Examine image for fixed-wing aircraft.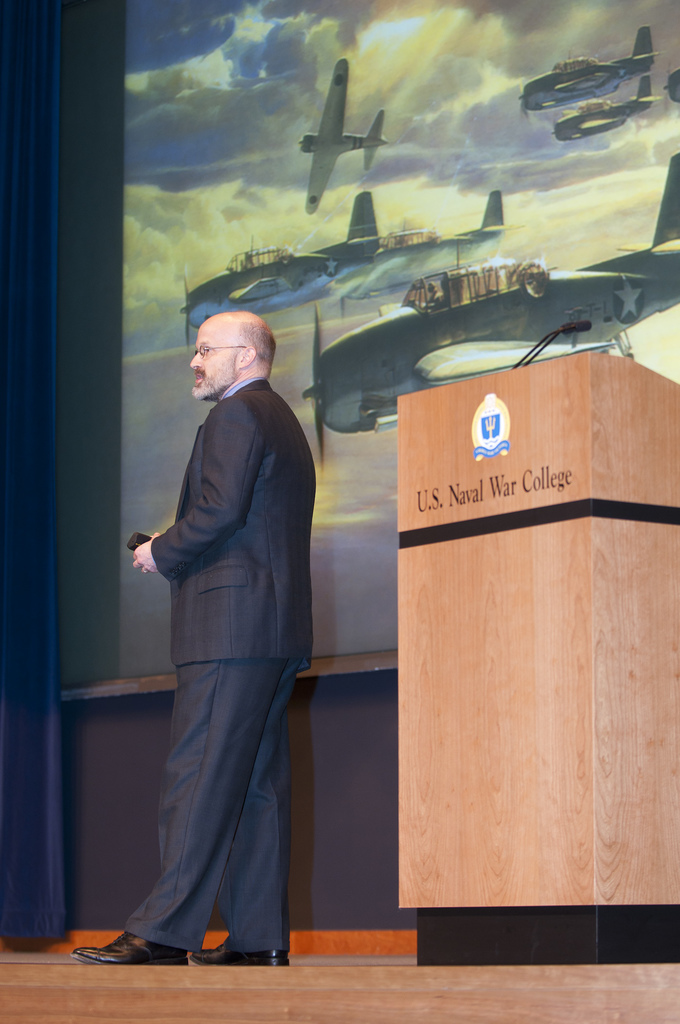
Examination result: {"left": 328, "top": 188, "right": 519, "bottom": 318}.
